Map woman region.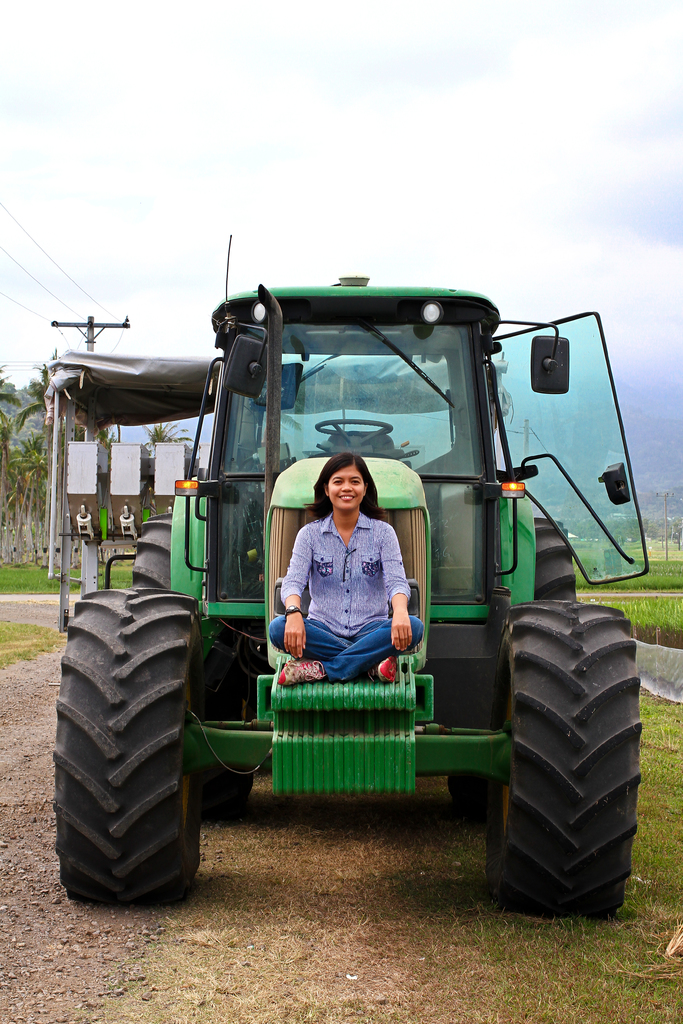
Mapped to (left=277, top=447, right=424, bottom=709).
